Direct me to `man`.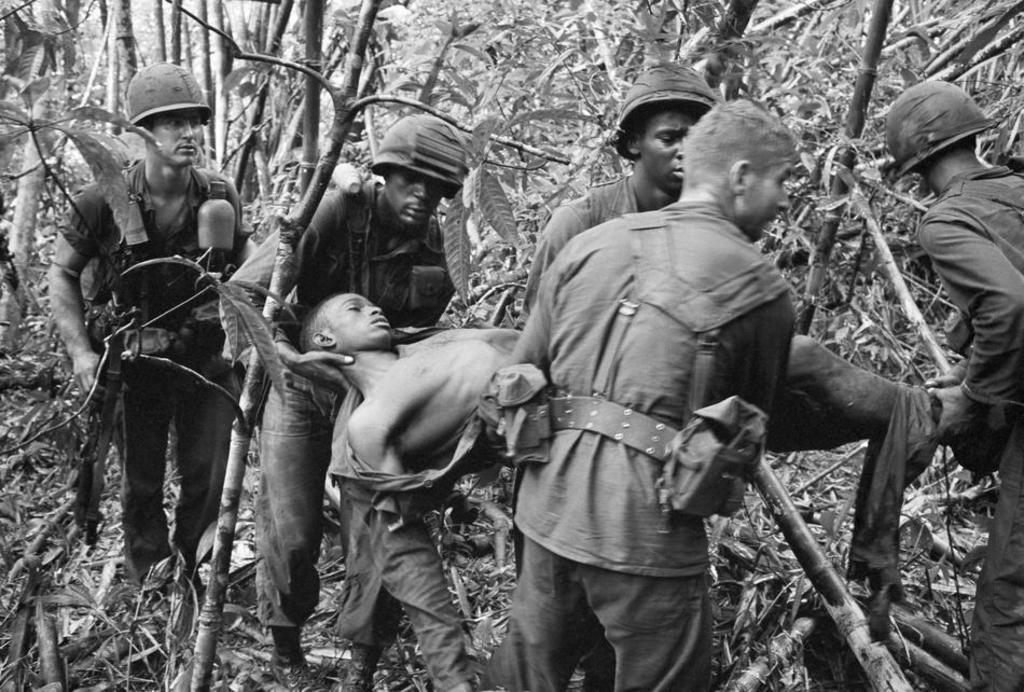
Direction: rect(881, 80, 1023, 688).
